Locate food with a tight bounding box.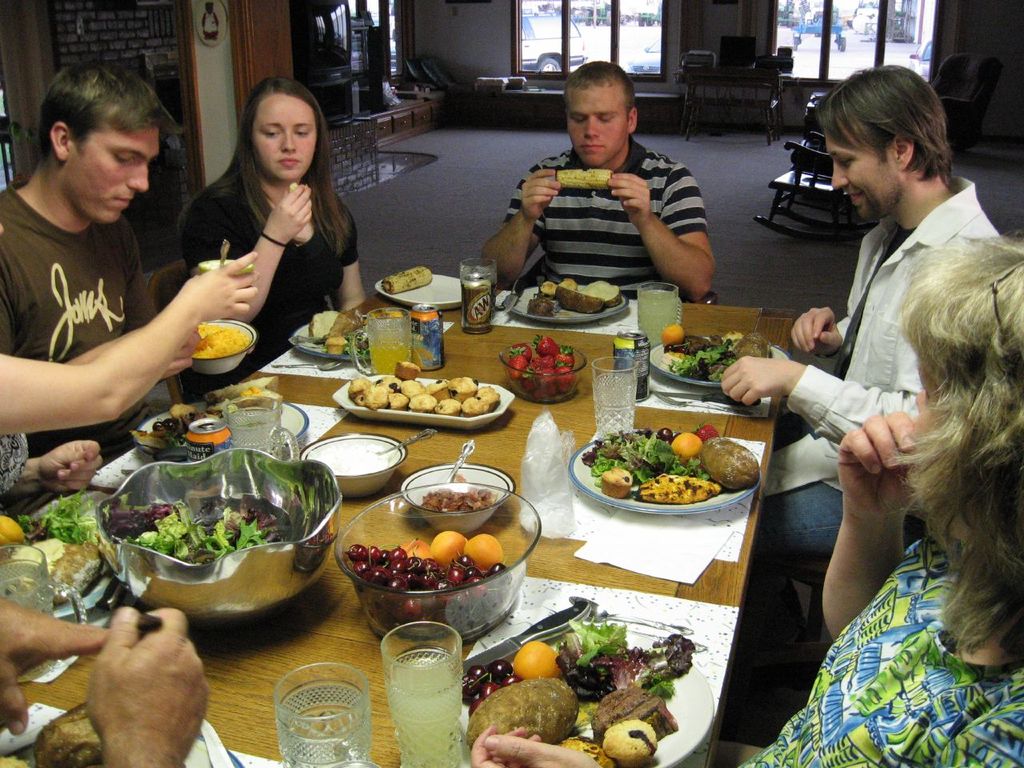
crop(382, 266, 432, 294).
